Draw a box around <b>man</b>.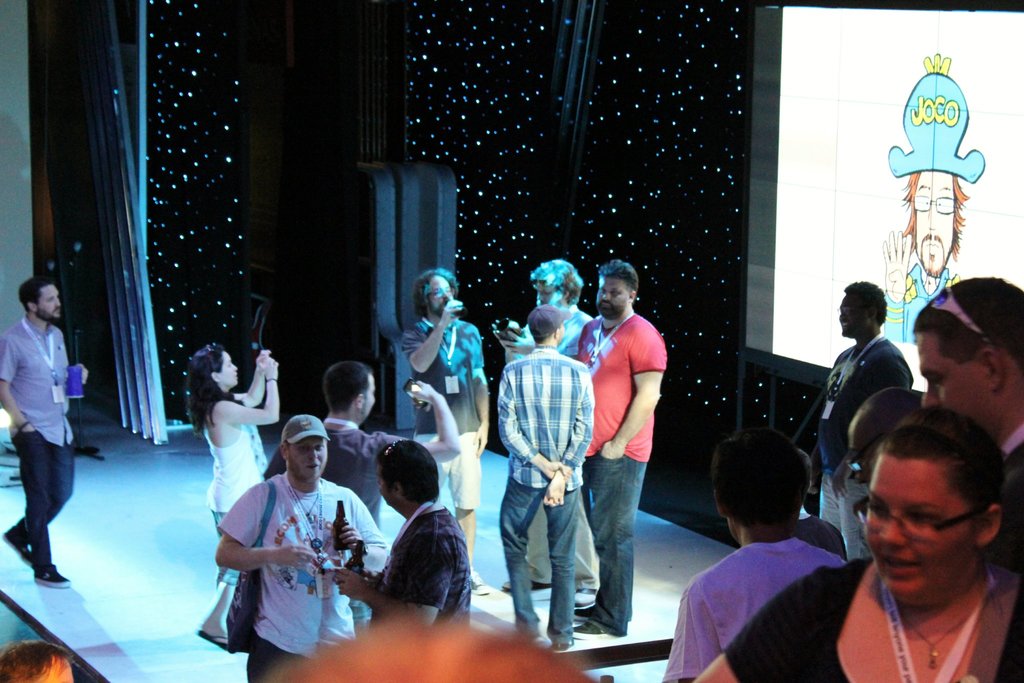
[401,263,493,593].
